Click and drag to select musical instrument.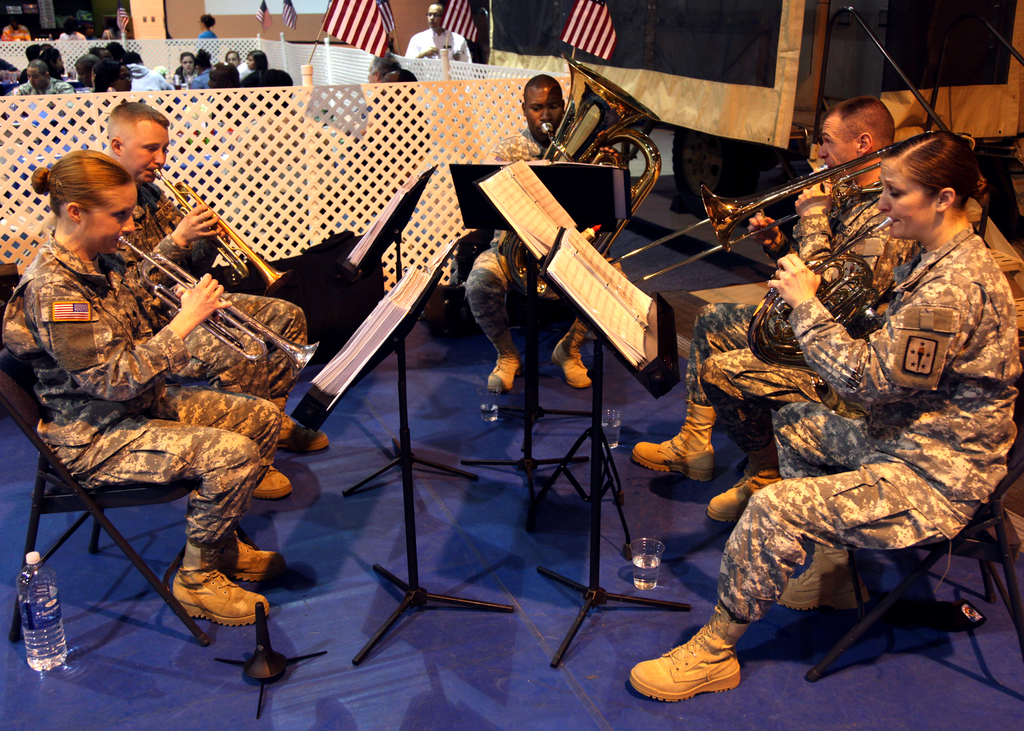
Selection: Rect(502, 54, 660, 317).
